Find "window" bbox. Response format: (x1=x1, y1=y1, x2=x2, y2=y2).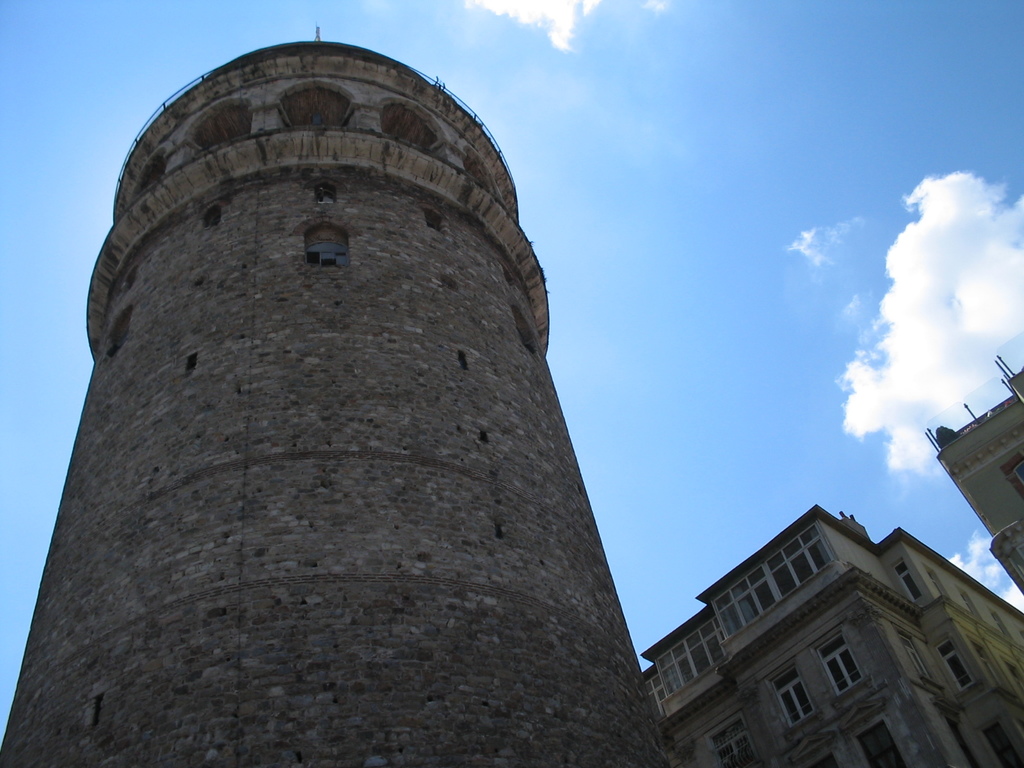
(x1=835, y1=625, x2=866, y2=703).
